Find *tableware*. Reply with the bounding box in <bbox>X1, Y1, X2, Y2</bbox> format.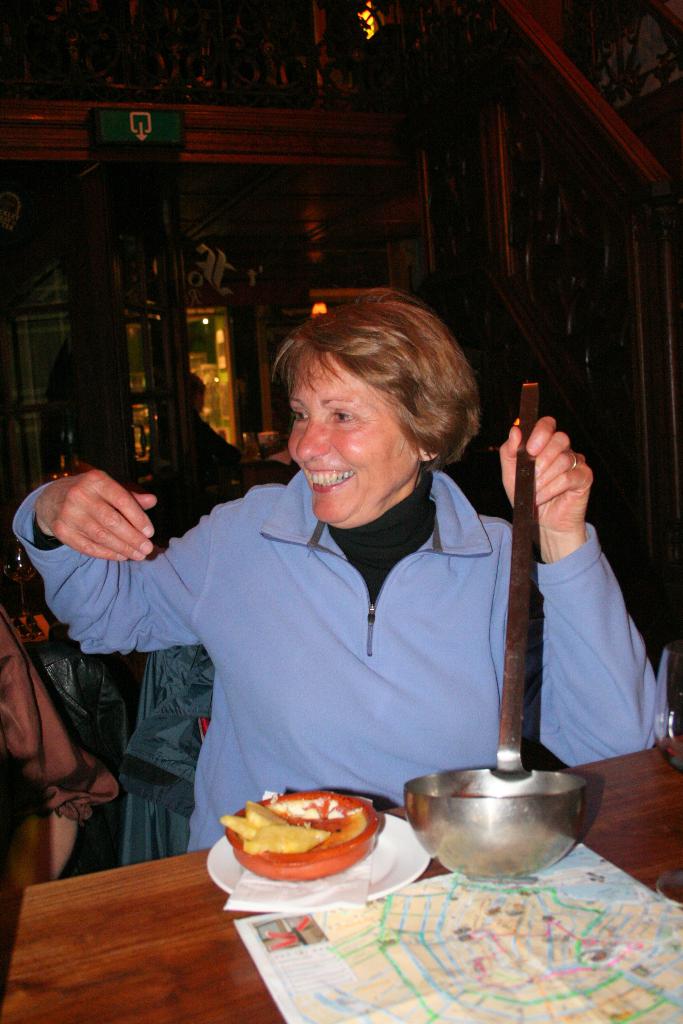
<bbox>205, 788, 434, 906</bbox>.
